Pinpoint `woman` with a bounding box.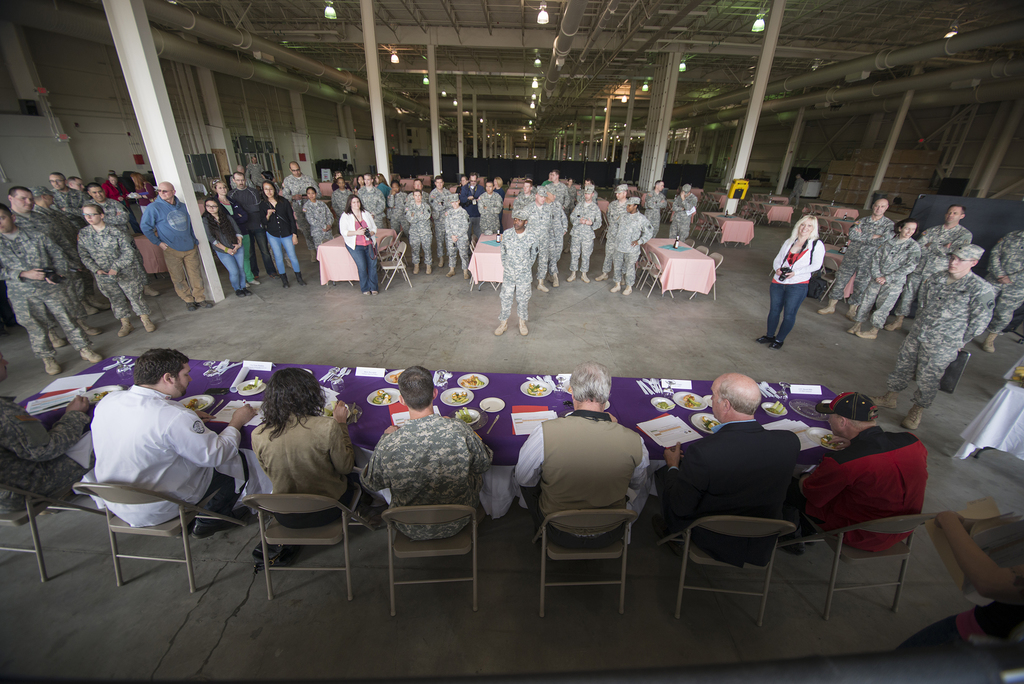
rect(566, 177, 579, 215).
